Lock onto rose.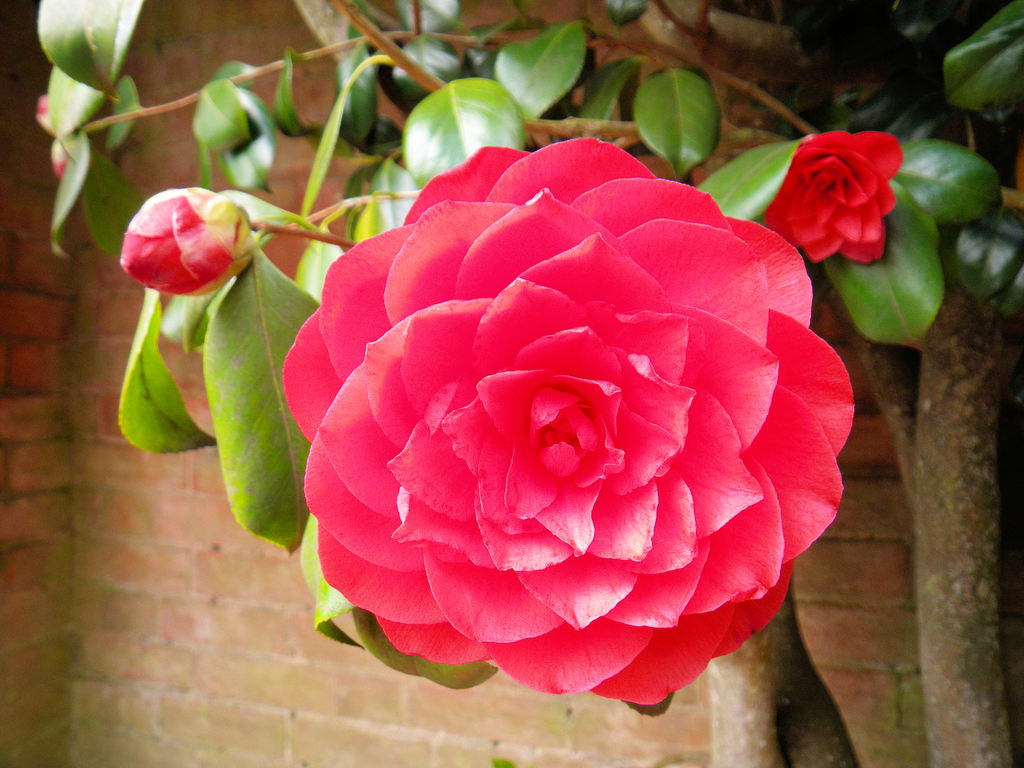
Locked: 759,127,904,264.
